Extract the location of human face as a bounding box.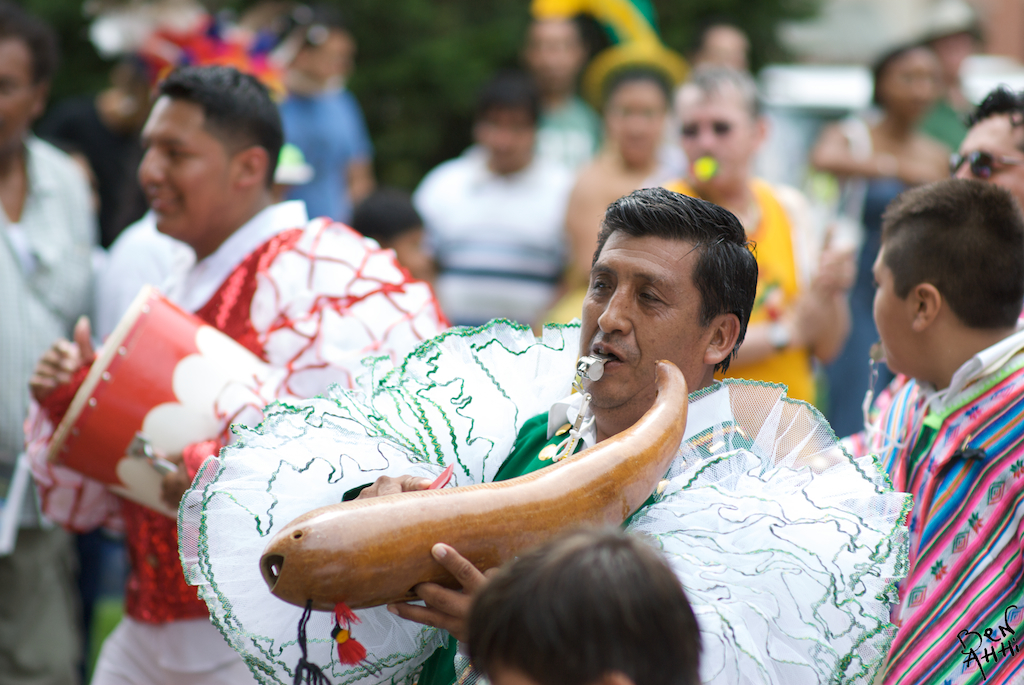
select_region(136, 97, 239, 241).
